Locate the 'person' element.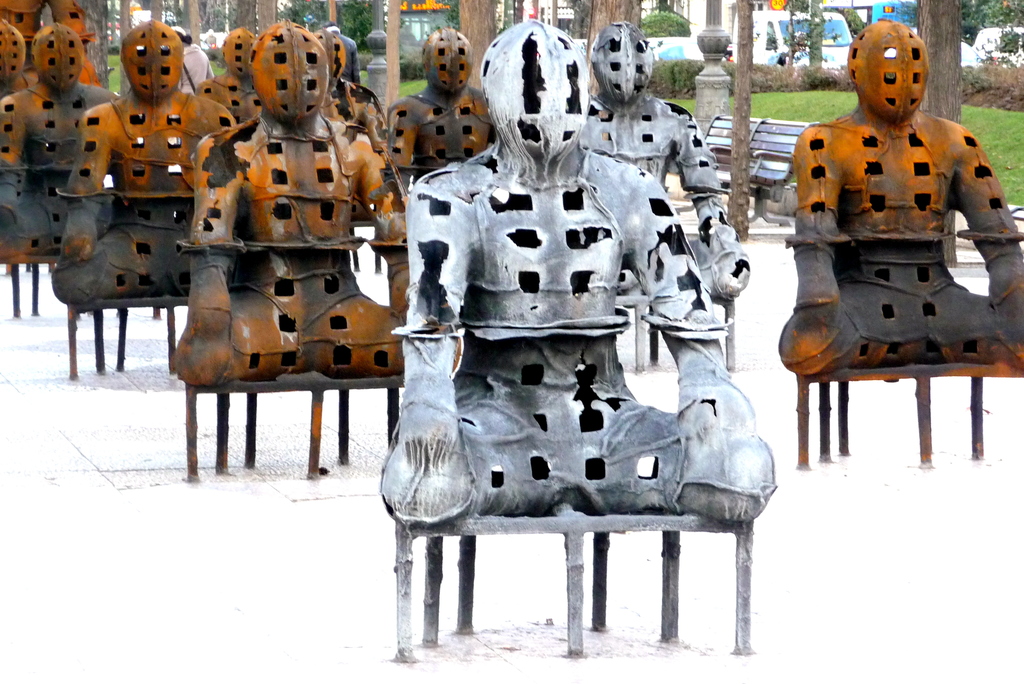
Element bbox: bbox(49, 15, 248, 313).
